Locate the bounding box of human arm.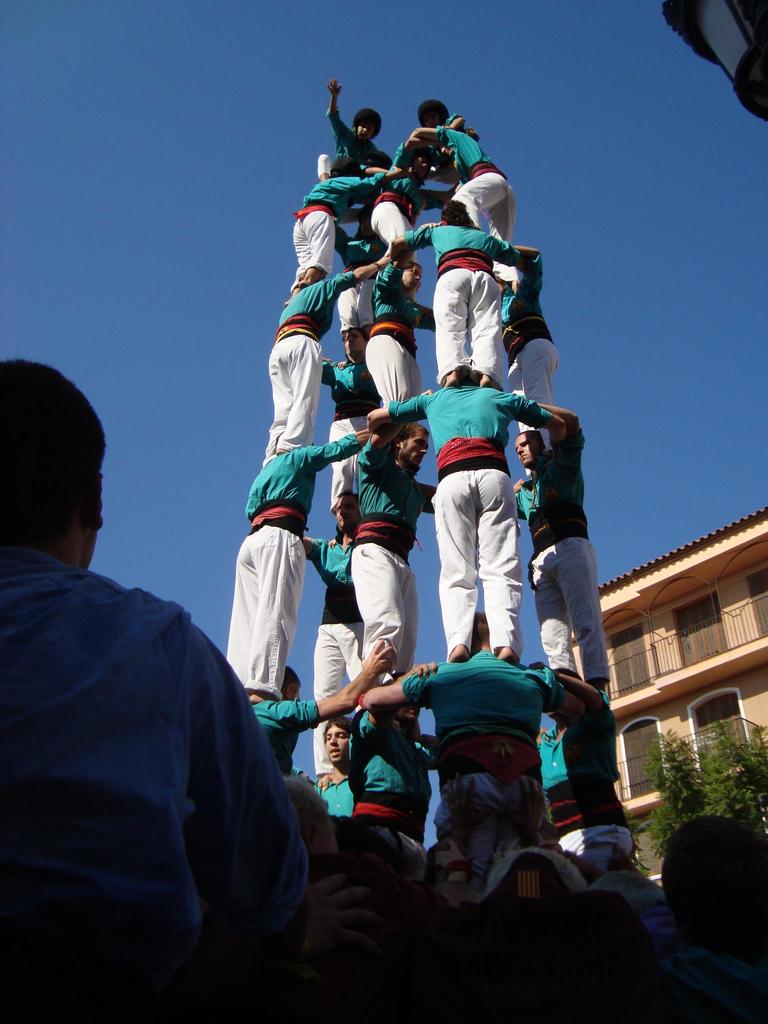
Bounding box: [371, 383, 432, 433].
